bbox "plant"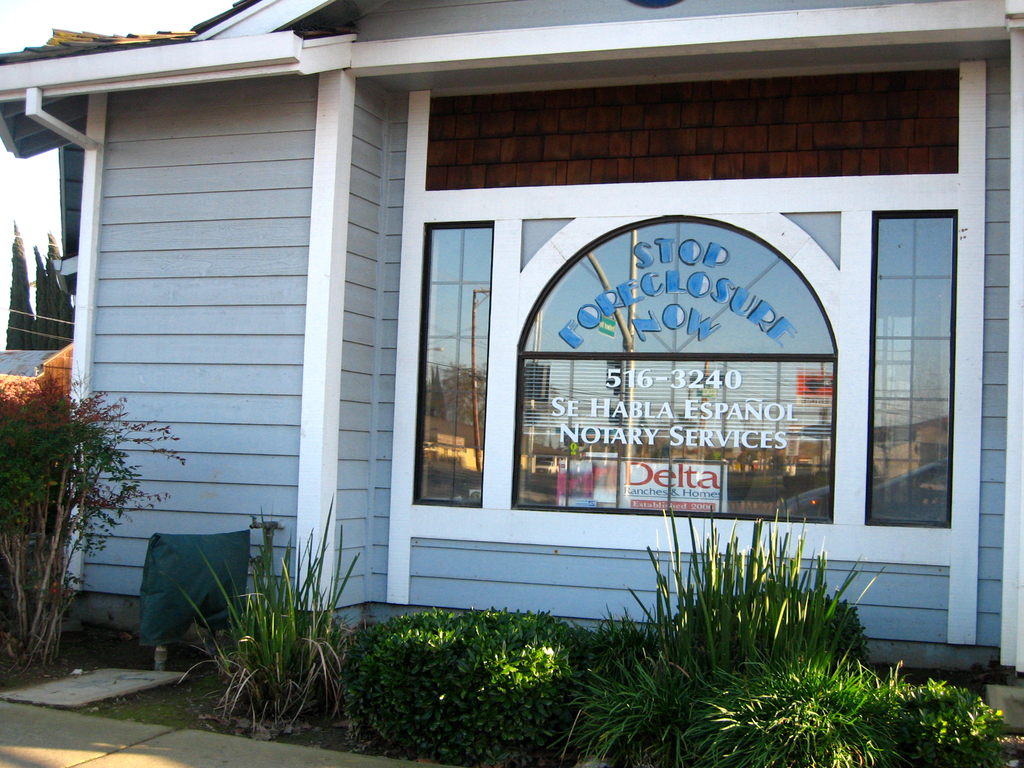
{"x1": 0, "y1": 360, "x2": 188, "y2": 668}
